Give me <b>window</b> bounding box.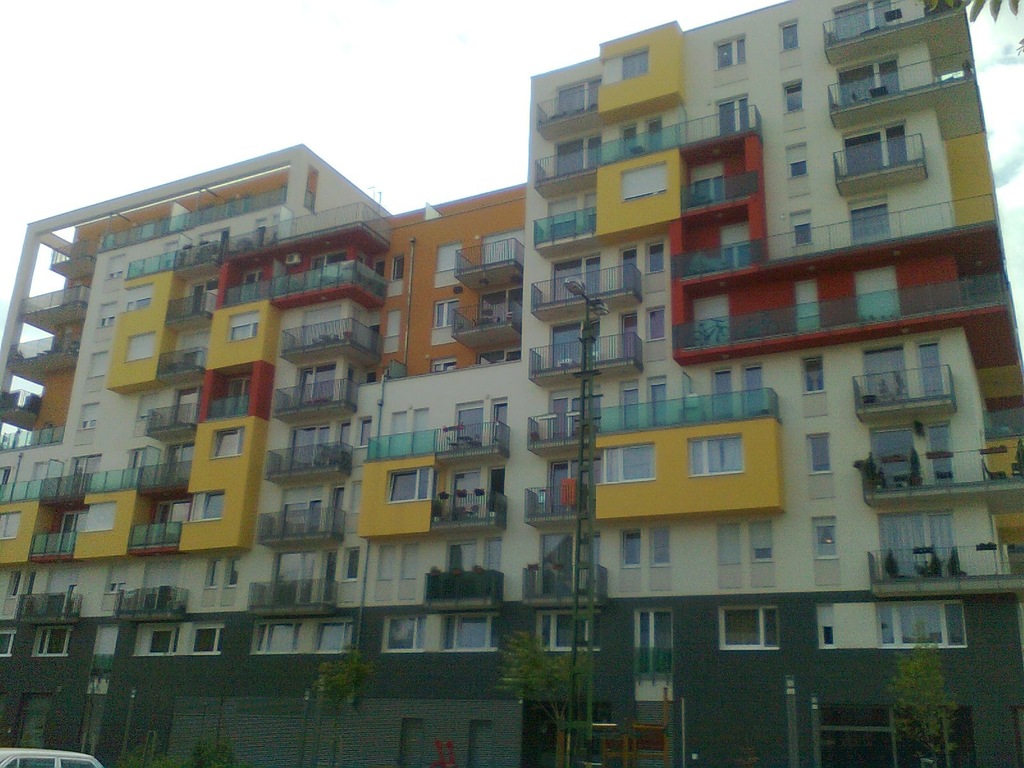
[688,163,734,212].
